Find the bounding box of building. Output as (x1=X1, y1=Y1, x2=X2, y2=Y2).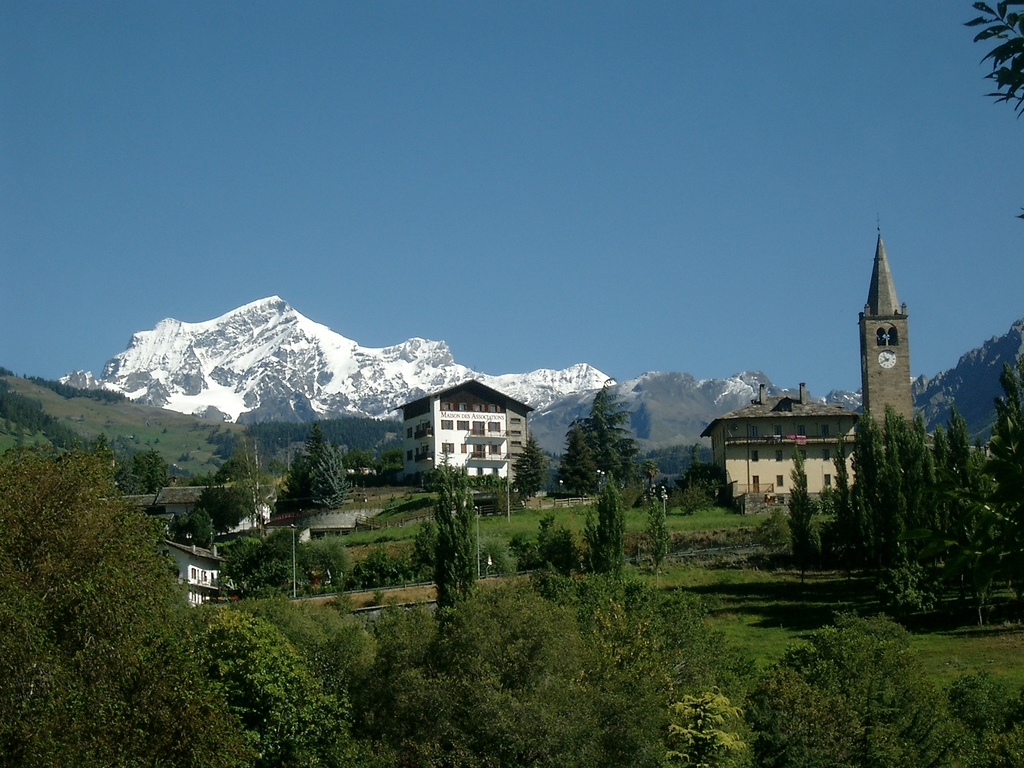
(x1=104, y1=483, x2=236, y2=521).
